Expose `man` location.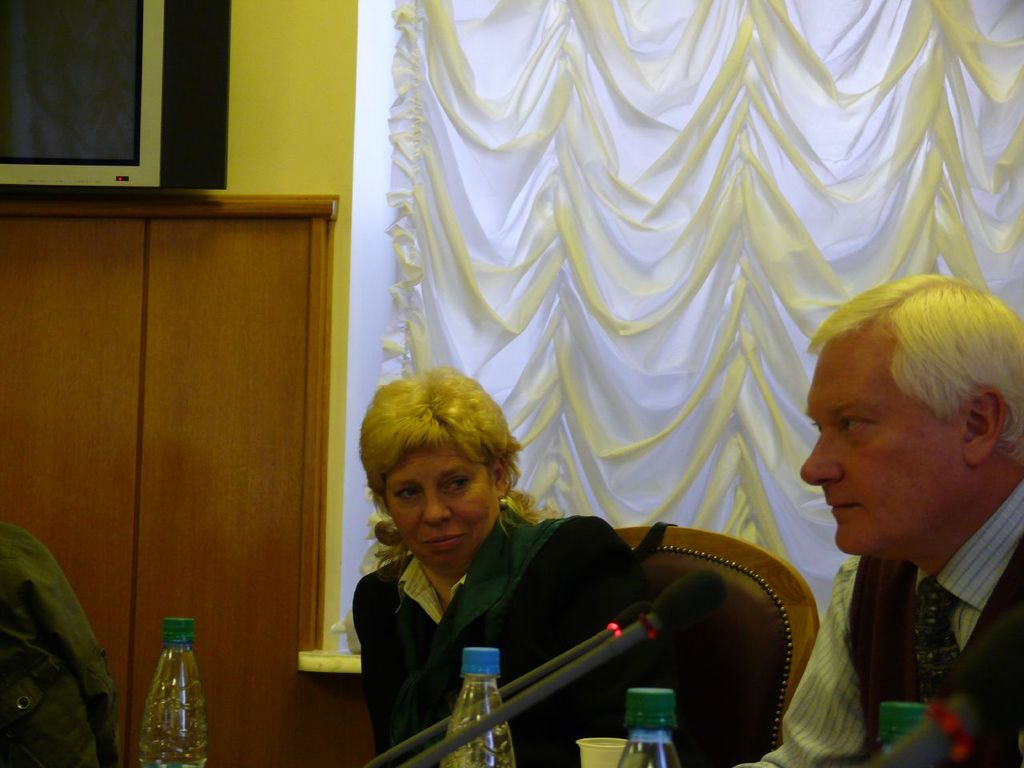
Exposed at 730, 266, 1023, 767.
